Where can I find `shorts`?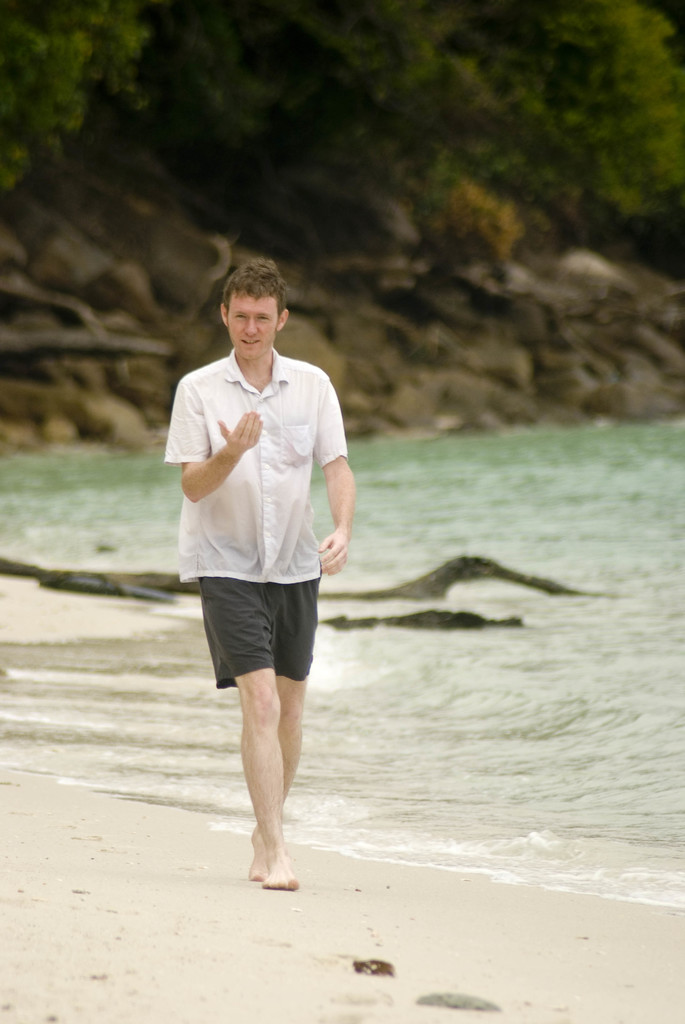
You can find it at box=[194, 559, 340, 692].
